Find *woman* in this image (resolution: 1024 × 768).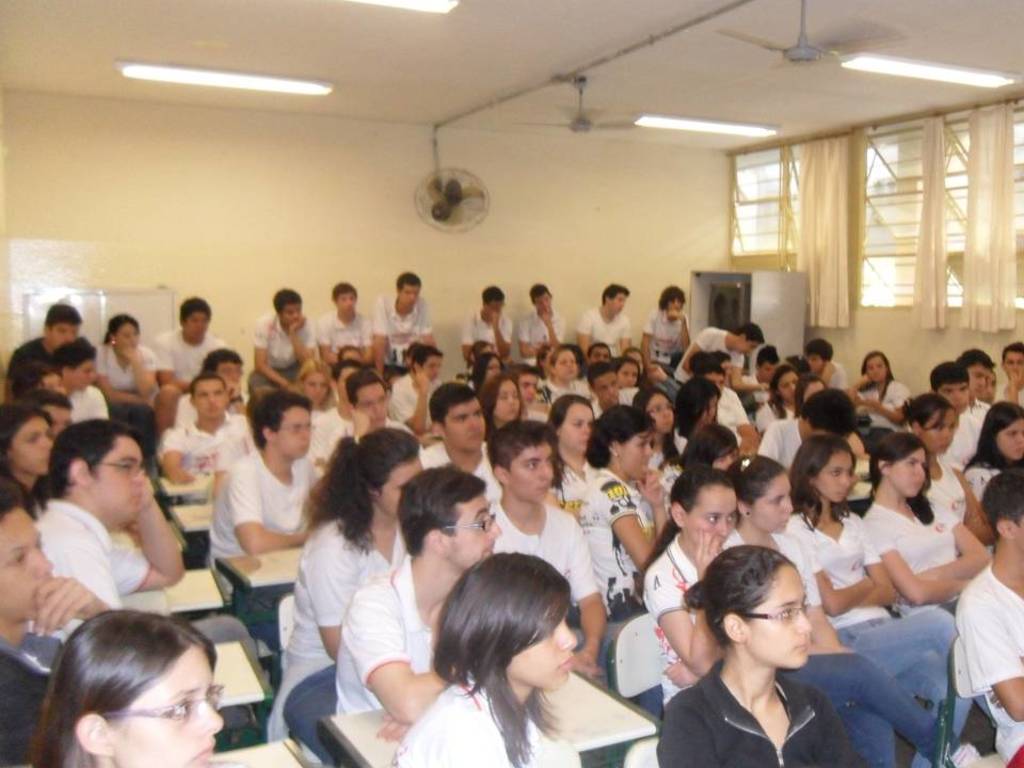
[x1=389, y1=551, x2=580, y2=767].
